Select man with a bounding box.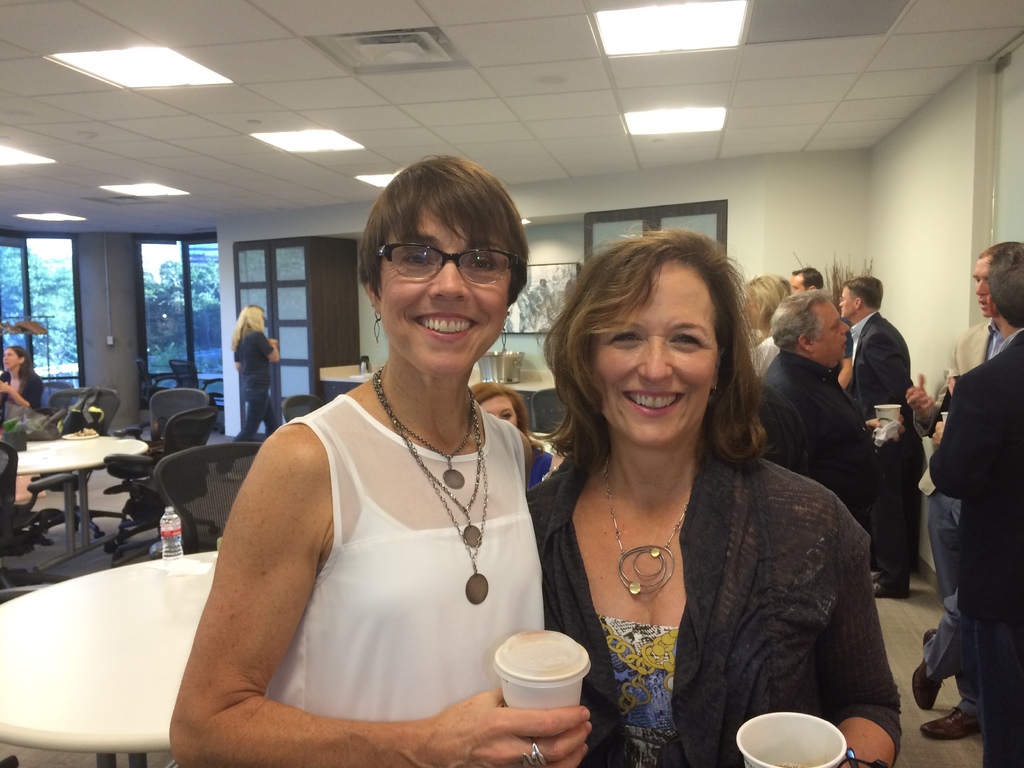
select_region(781, 267, 822, 308).
